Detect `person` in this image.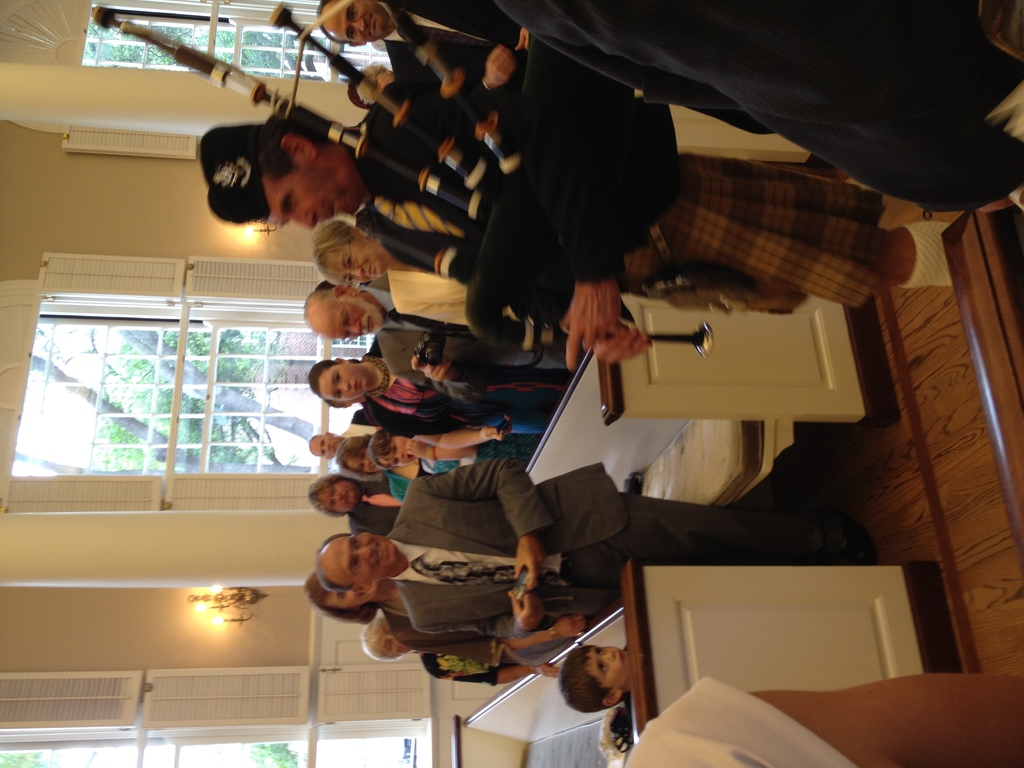
Detection: [557, 641, 634, 708].
